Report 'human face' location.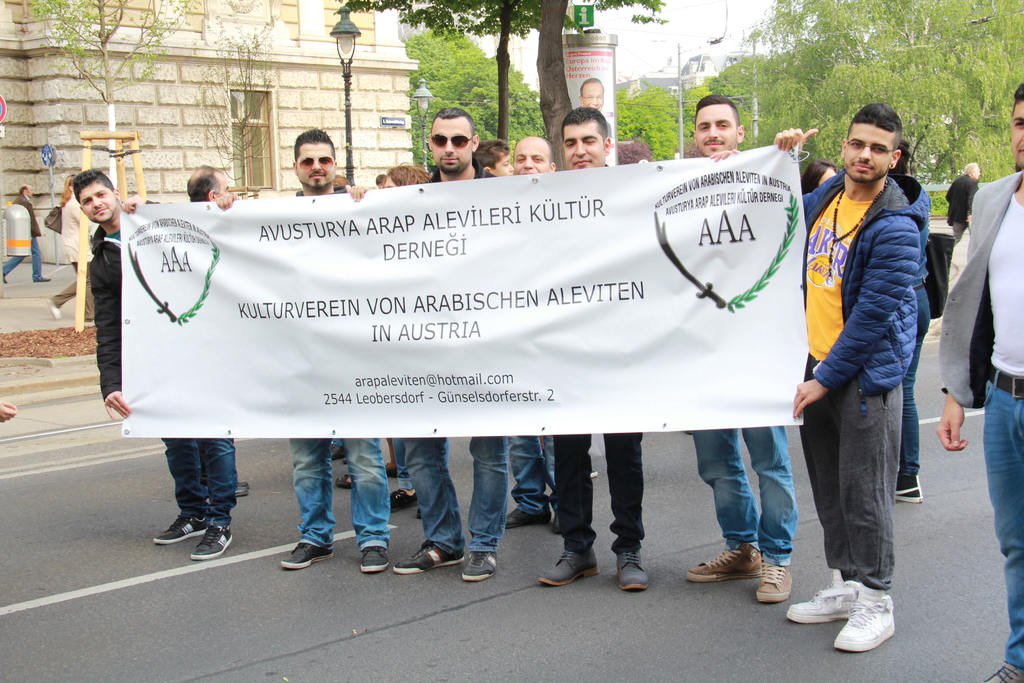
Report: <region>27, 186, 36, 198</region>.
